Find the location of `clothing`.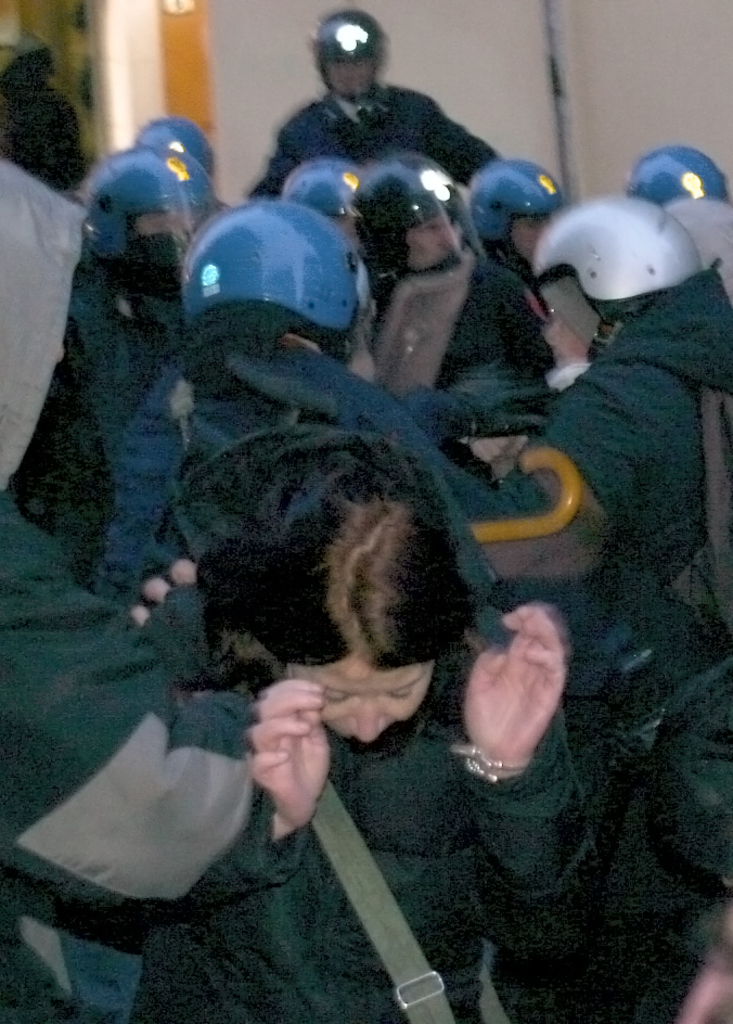
Location: <region>0, 154, 197, 1023</region>.
